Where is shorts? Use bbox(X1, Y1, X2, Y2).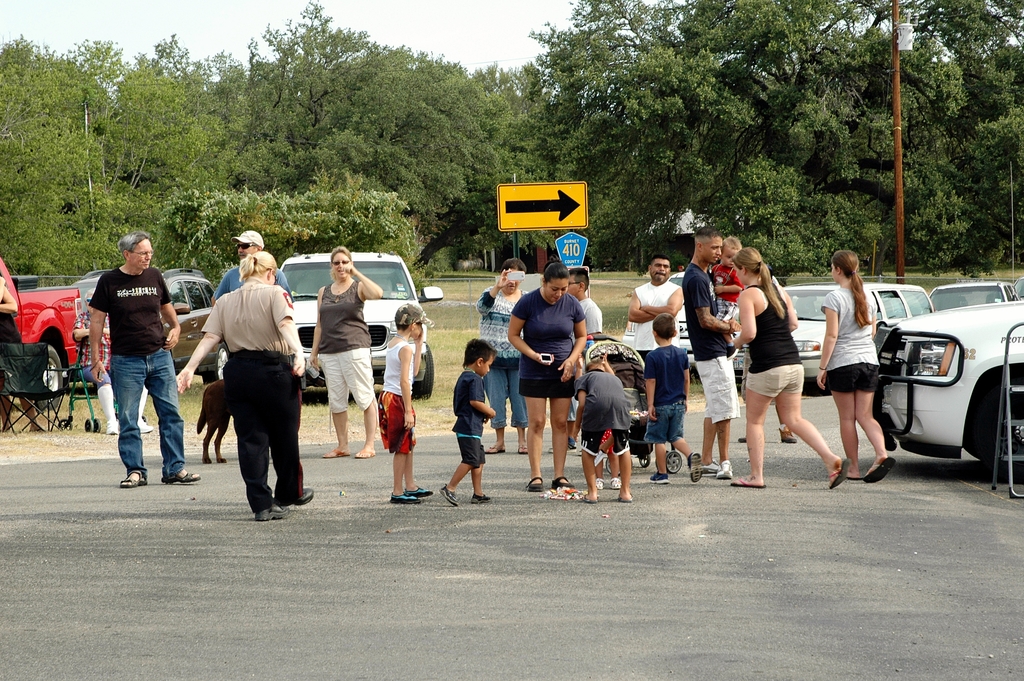
bbox(824, 361, 879, 393).
